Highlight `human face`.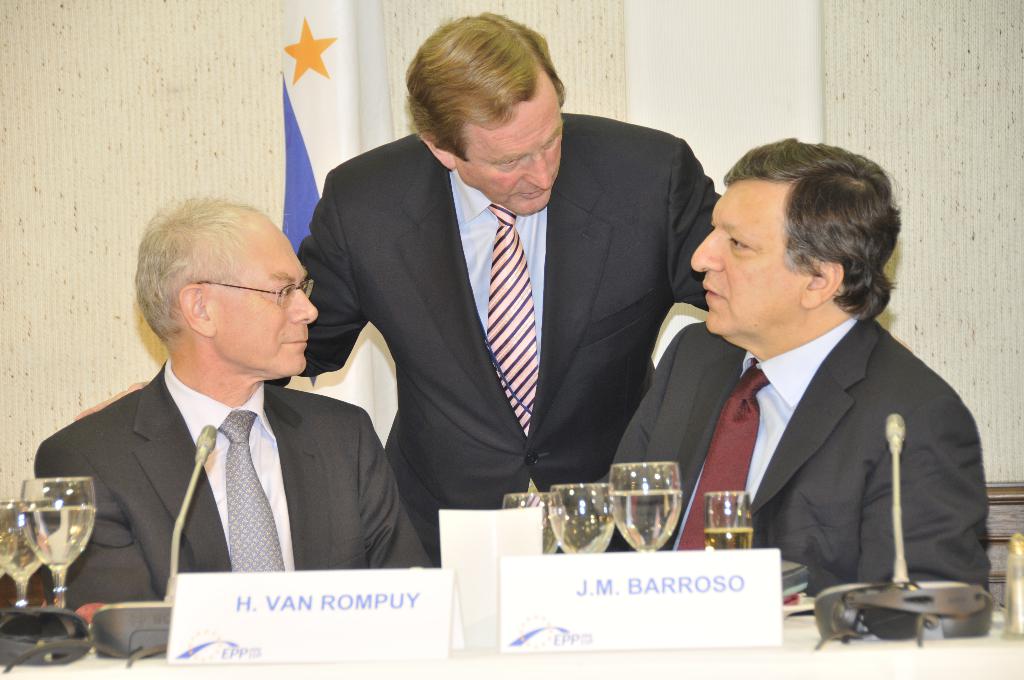
Highlighted region: [688, 166, 809, 348].
